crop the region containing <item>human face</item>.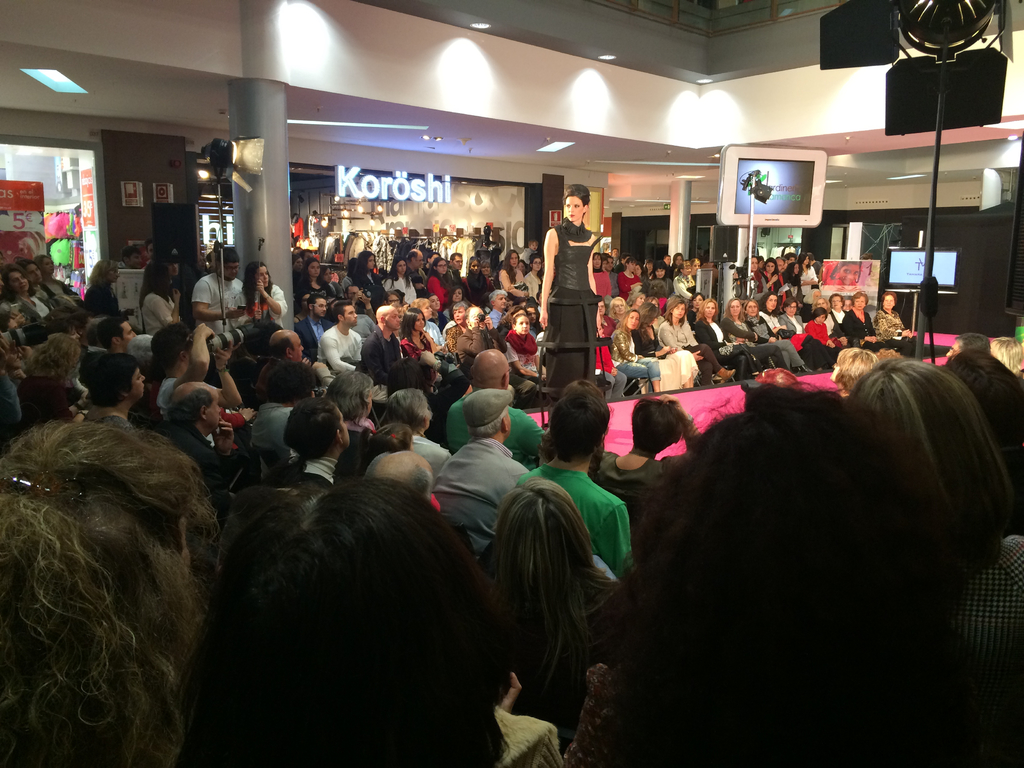
Crop region: <region>417, 253, 422, 268</region>.
